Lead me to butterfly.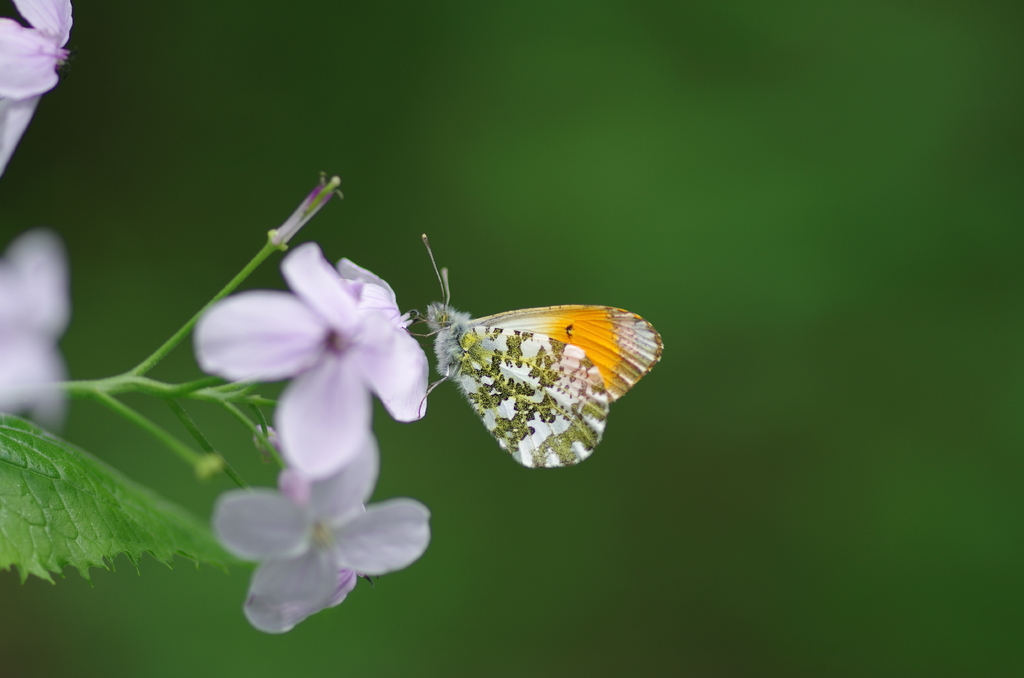
Lead to crop(402, 236, 662, 466).
